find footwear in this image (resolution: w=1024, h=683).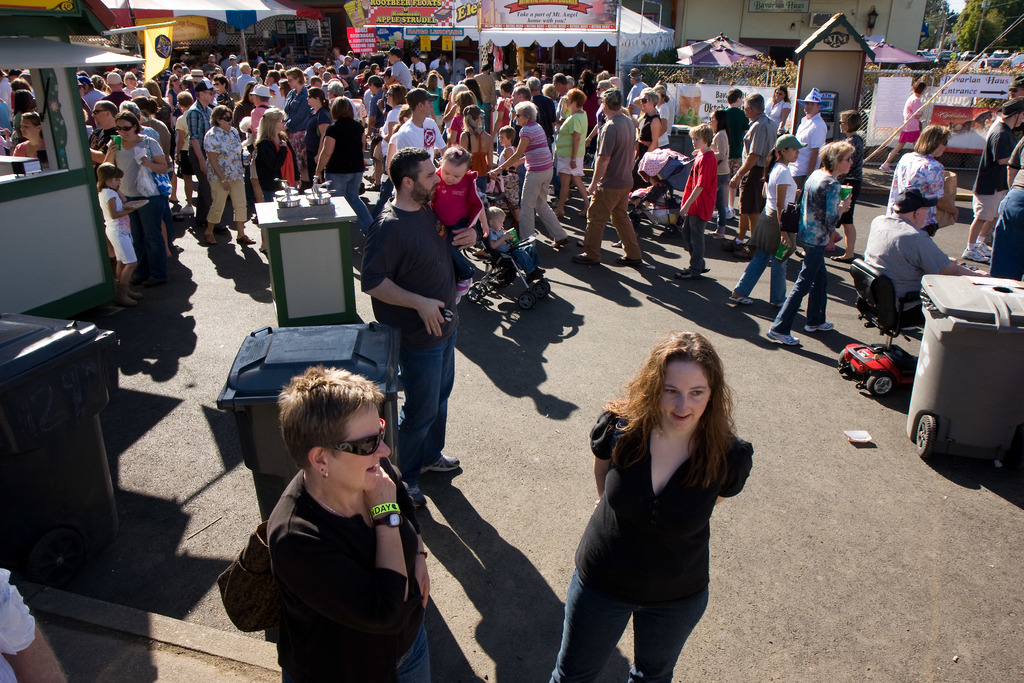
rect(111, 254, 121, 262).
